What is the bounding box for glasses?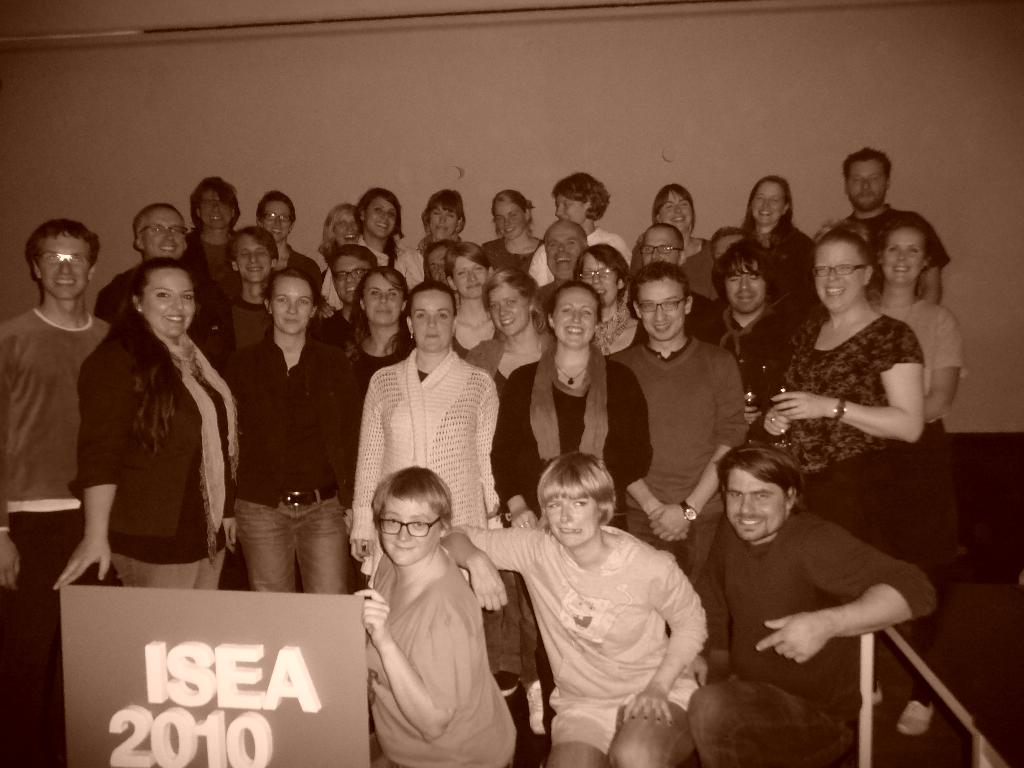
select_region(259, 209, 293, 224).
